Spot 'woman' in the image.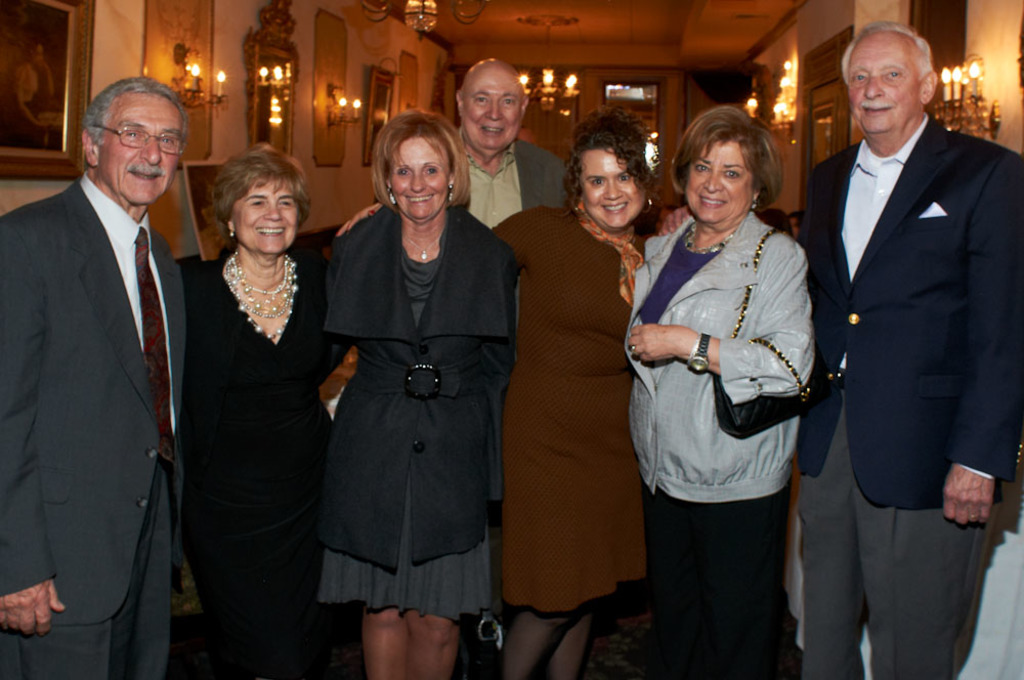
'woman' found at x1=314, y1=103, x2=514, y2=679.
